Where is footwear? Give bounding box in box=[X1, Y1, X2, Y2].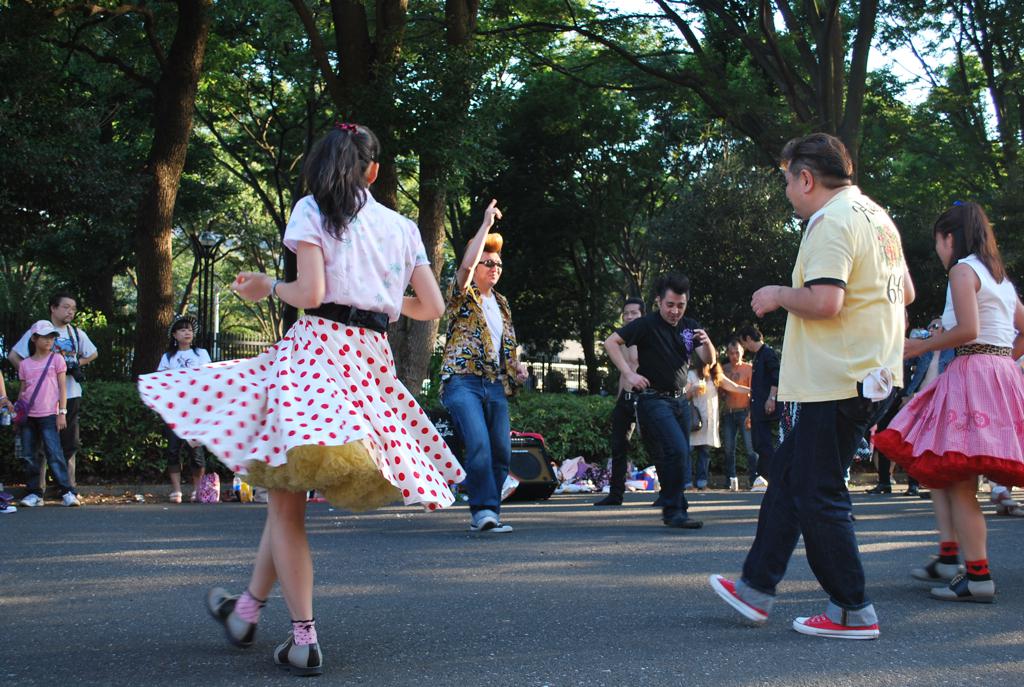
box=[59, 491, 77, 506].
